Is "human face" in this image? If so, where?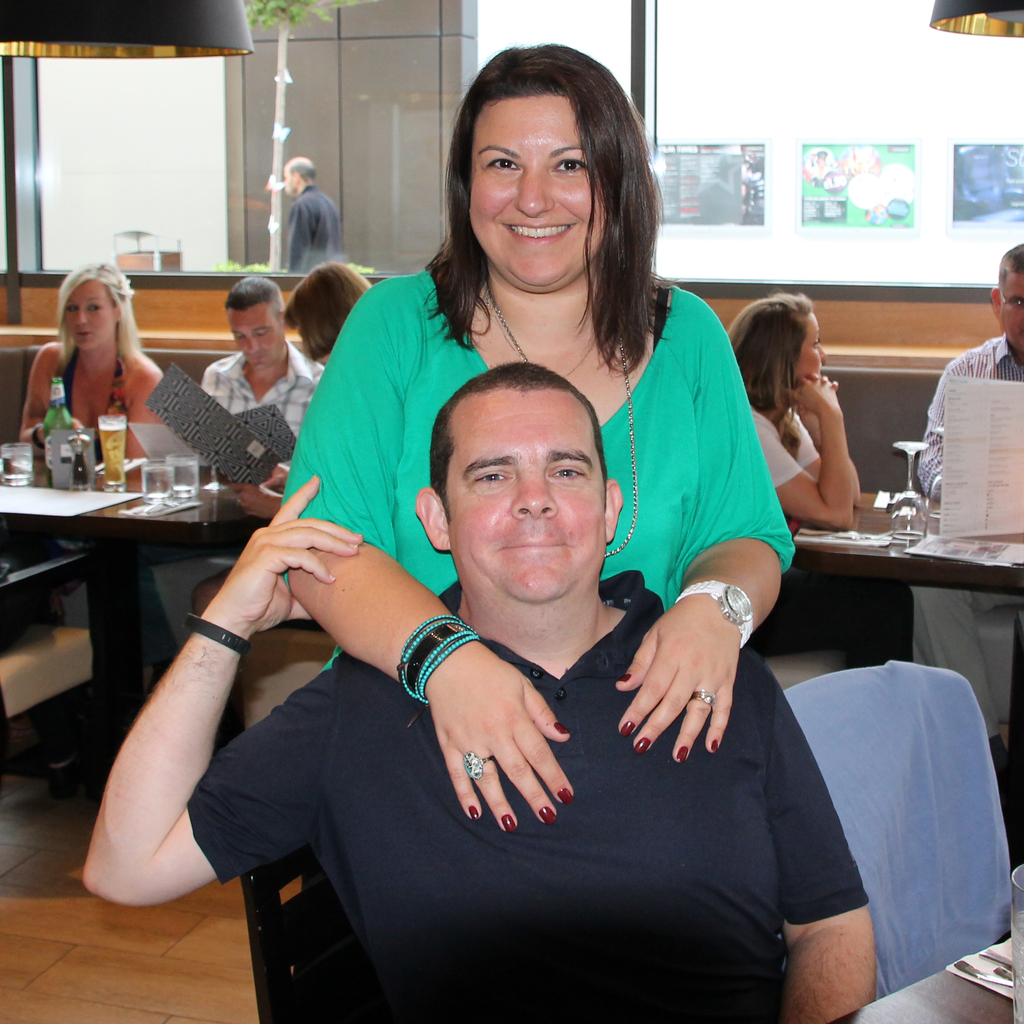
Yes, at {"x1": 996, "y1": 266, "x2": 1023, "y2": 342}.
